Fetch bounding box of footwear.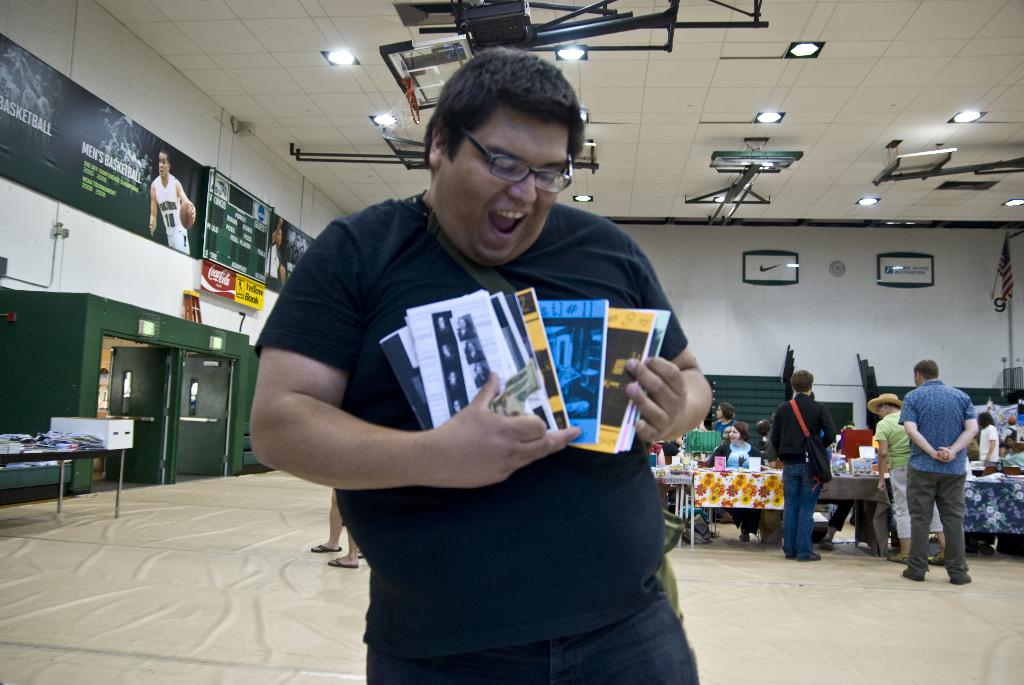
Bbox: box=[900, 569, 919, 581].
